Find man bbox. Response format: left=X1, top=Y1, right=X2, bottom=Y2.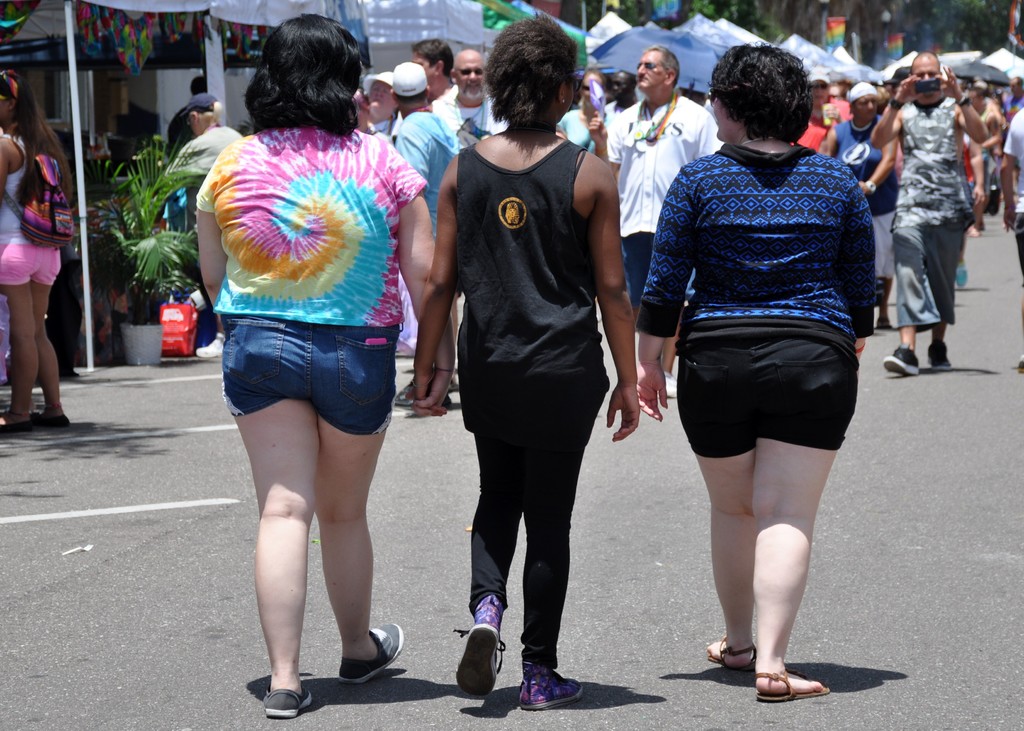
left=796, top=71, right=854, bottom=152.
